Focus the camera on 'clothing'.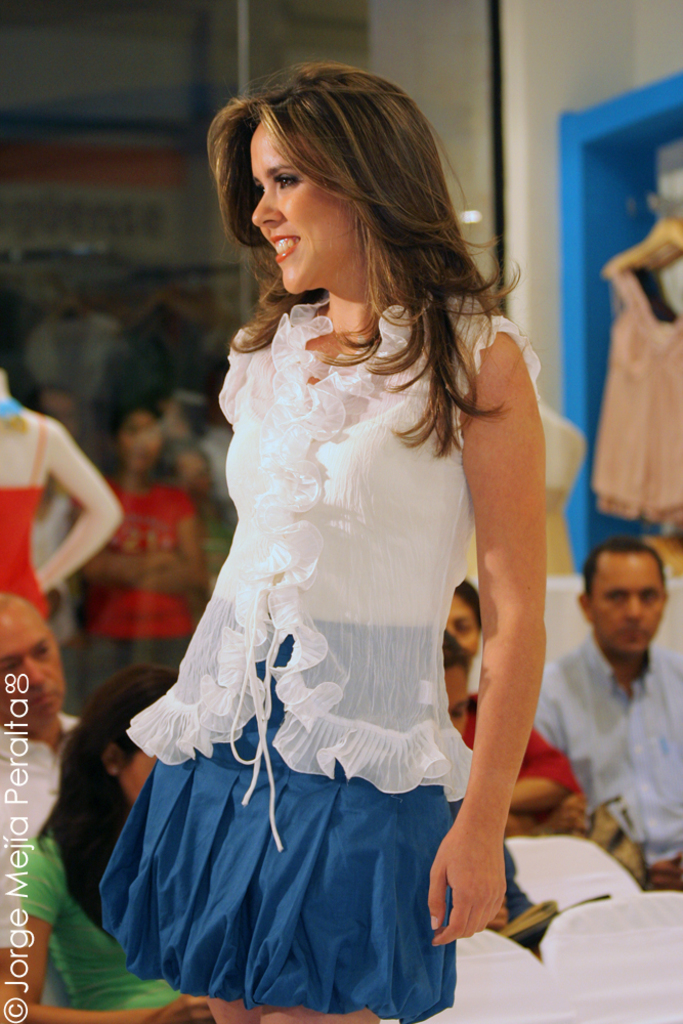
Focus region: bbox=[0, 713, 79, 941].
